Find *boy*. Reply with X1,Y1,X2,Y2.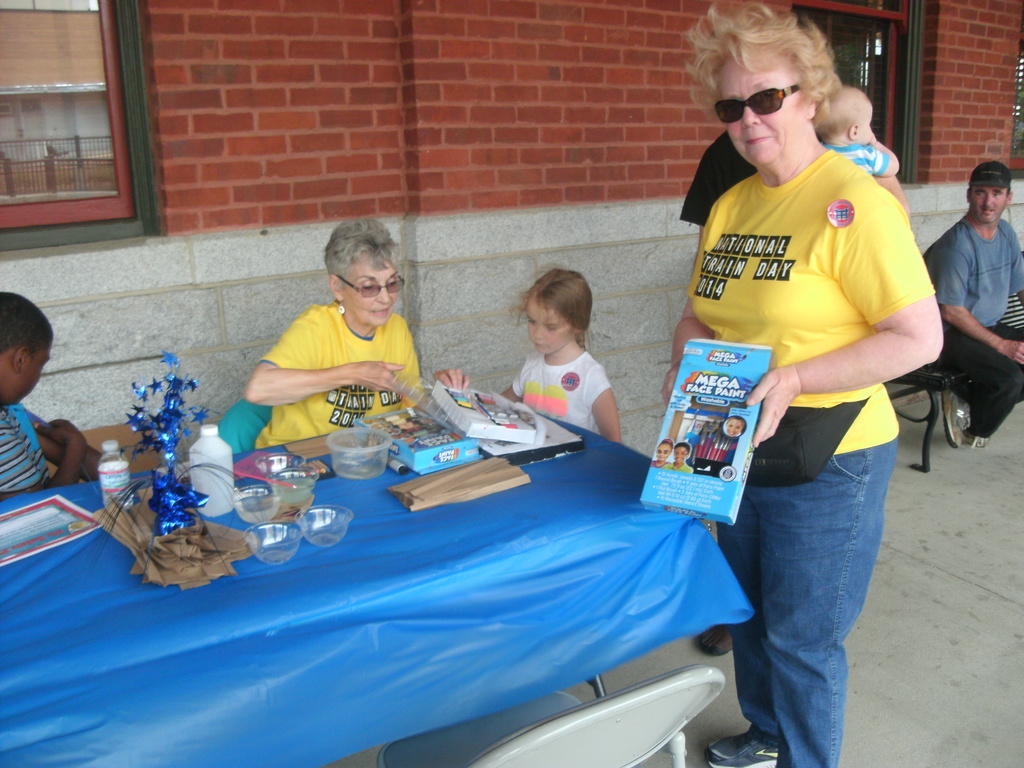
827,84,900,175.
